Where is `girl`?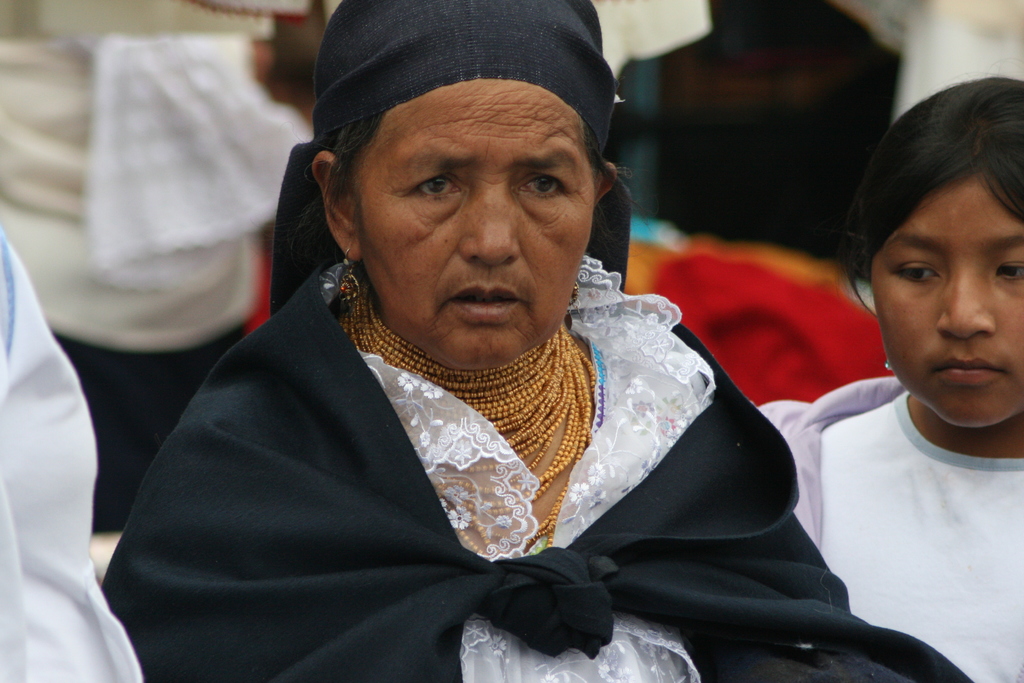
<box>746,65,1023,682</box>.
